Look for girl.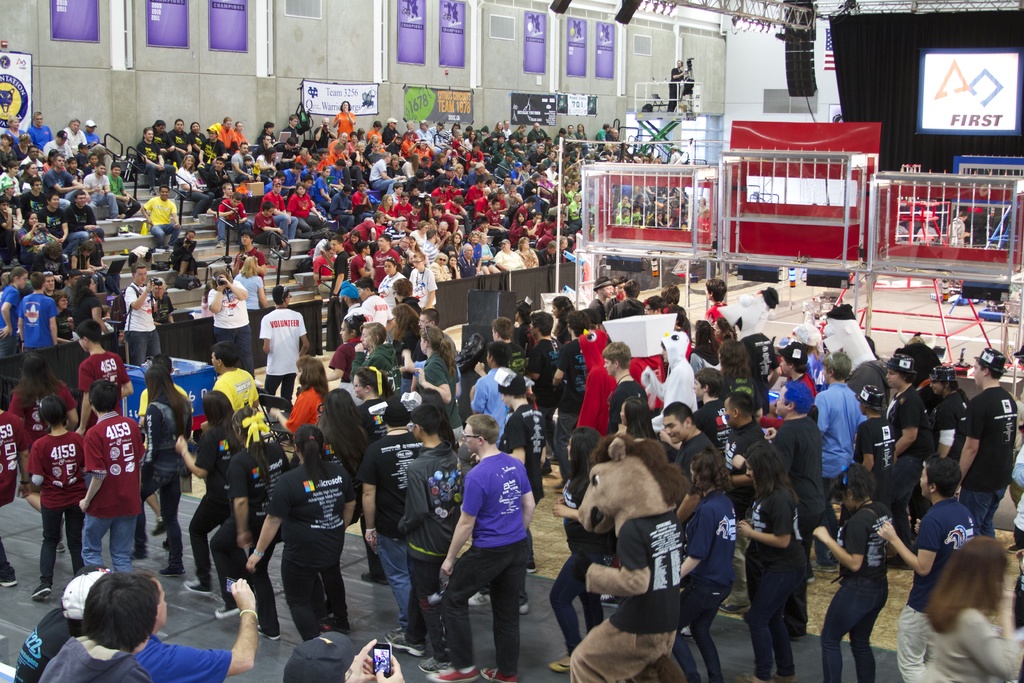
Found: bbox(243, 424, 357, 643).
